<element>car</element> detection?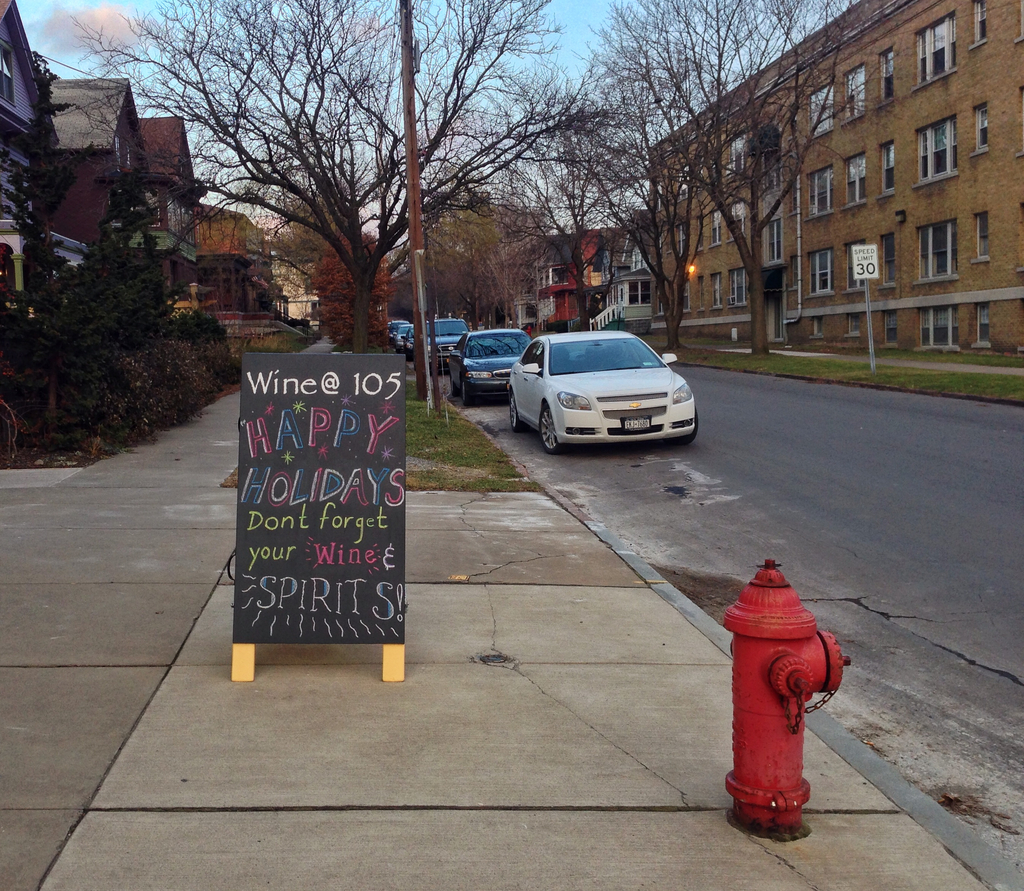
<bbox>388, 312, 397, 336</bbox>
